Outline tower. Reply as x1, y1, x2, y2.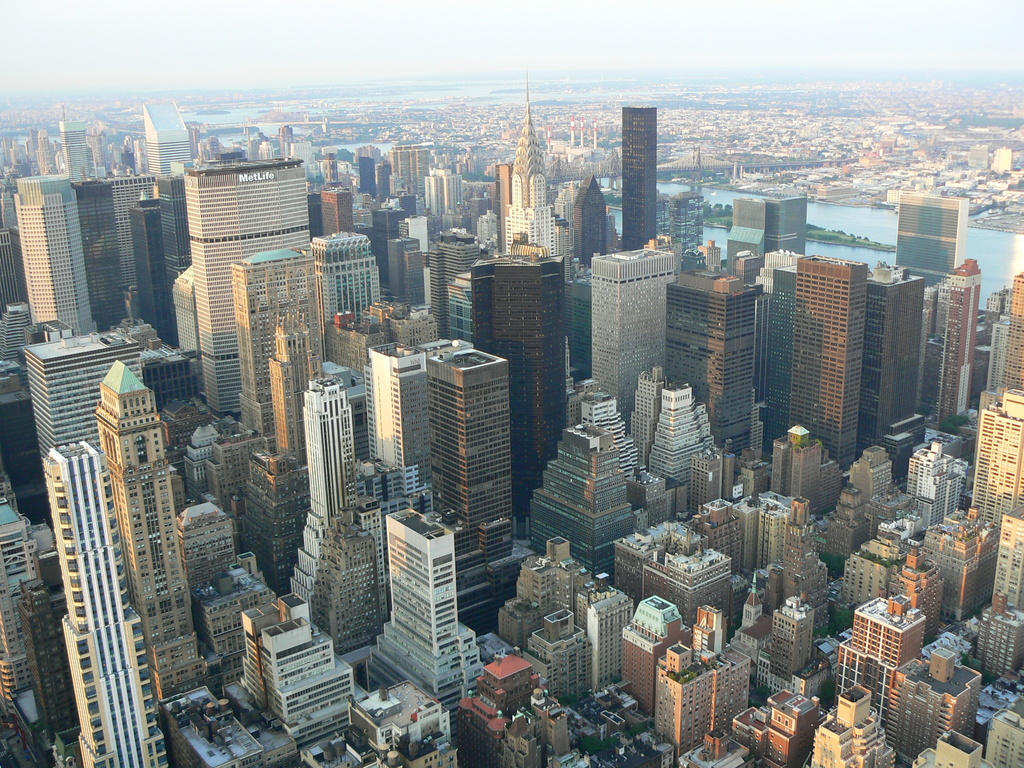
792, 260, 866, 476.
